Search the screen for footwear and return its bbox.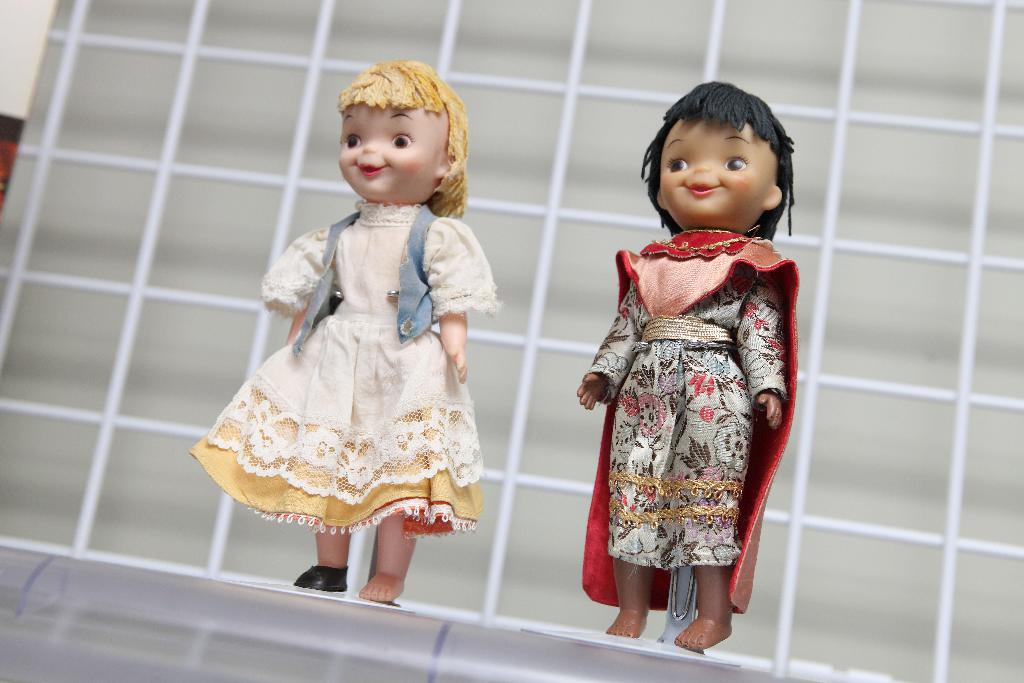
Found: region(294, 562, 348, 595).
